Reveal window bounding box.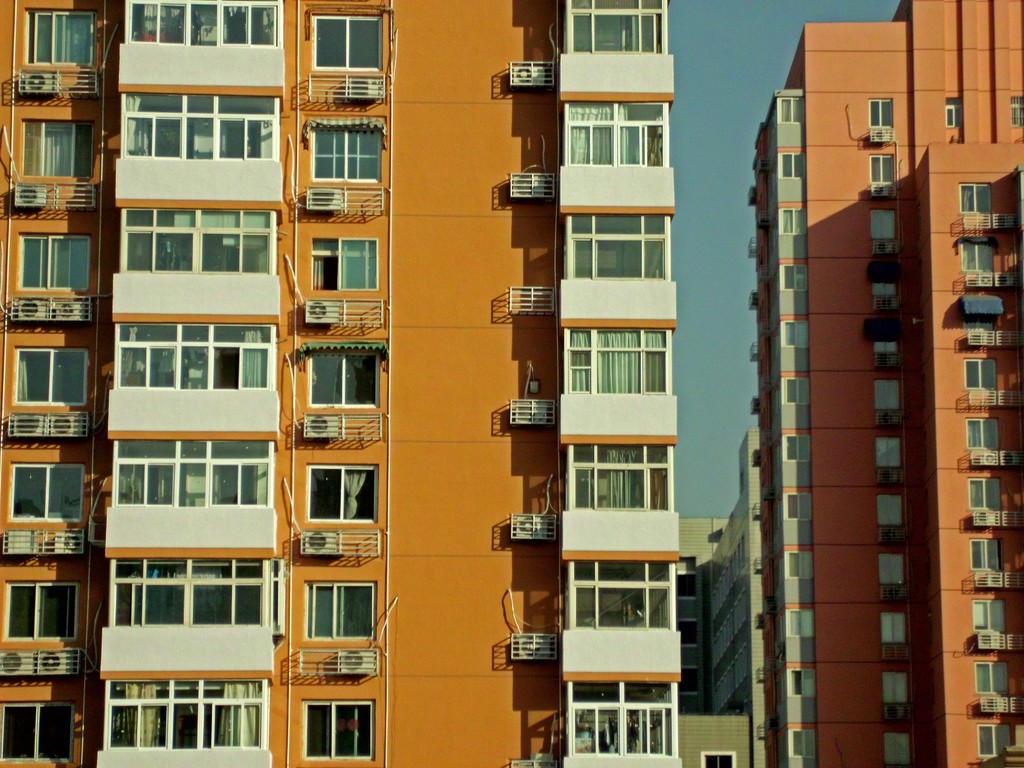
Revealed: {"x1": 880, "y1": 609, "x2": 911, "y2": 646}.
